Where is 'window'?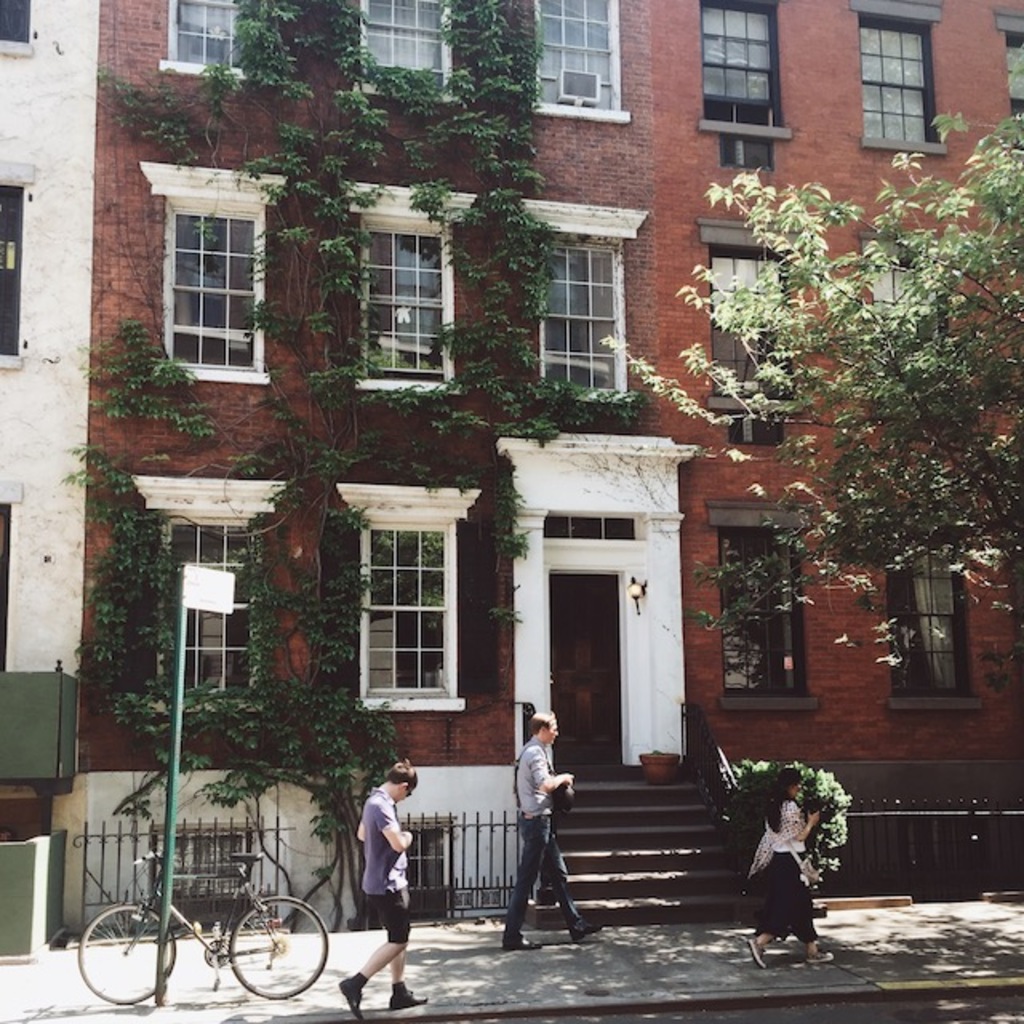
[885, 549, 982, 693].
